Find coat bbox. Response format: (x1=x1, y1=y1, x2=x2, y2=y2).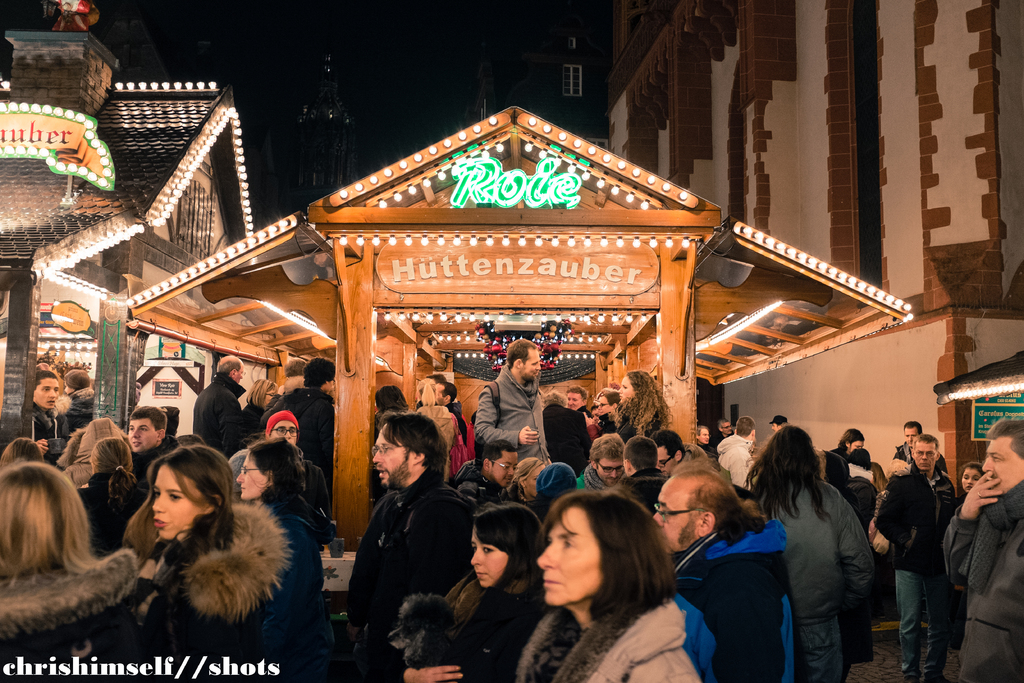
(x1=870, y1=460, x2=959, y2=573).
